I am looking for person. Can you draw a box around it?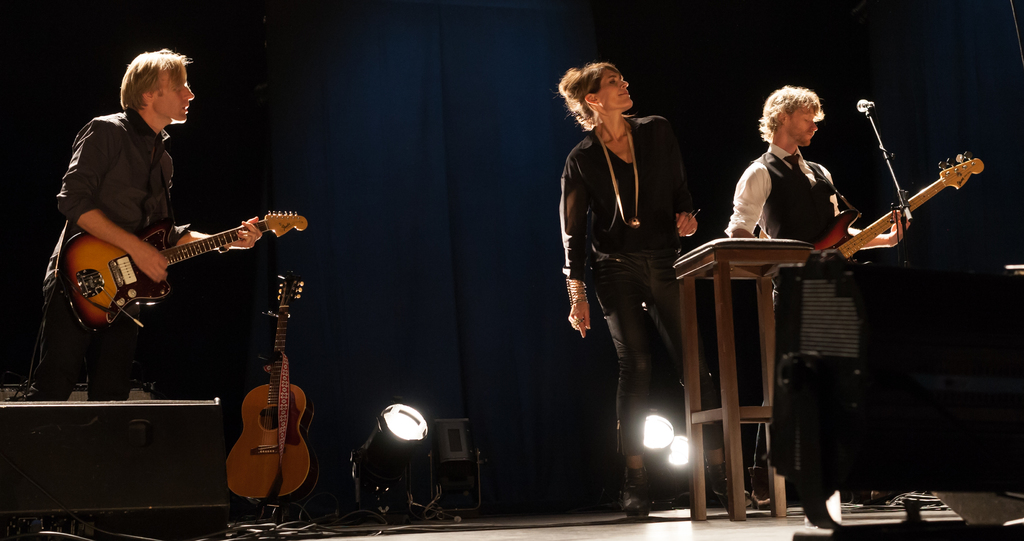
Sure, the bounding box is 555, 63, 732, 521.
